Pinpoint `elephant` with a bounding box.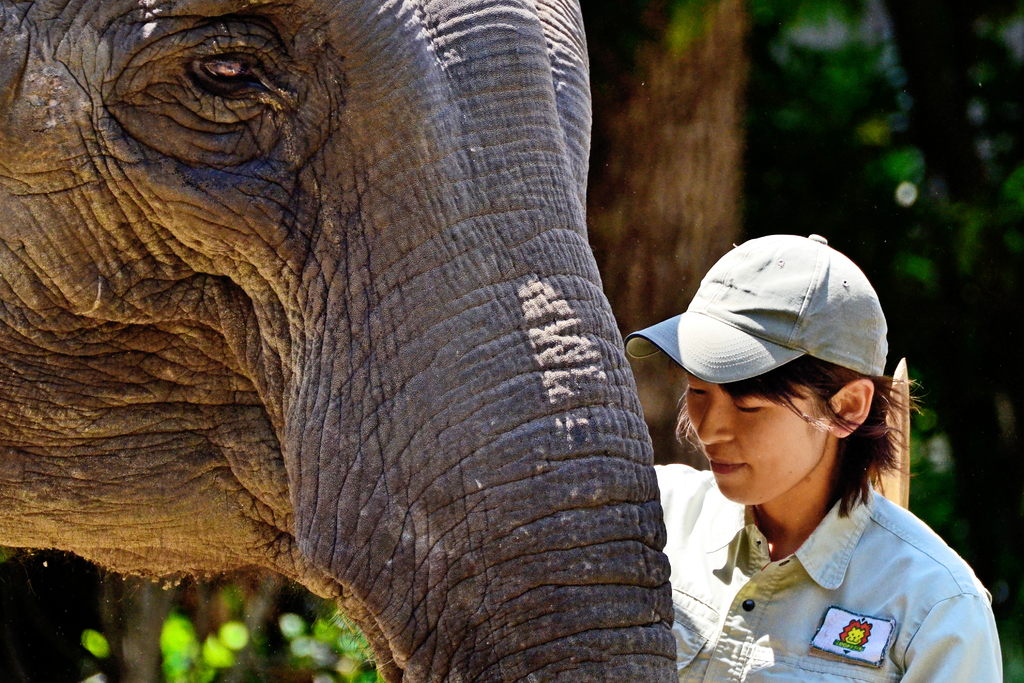
l=0, t=0, r=751, b=682.
